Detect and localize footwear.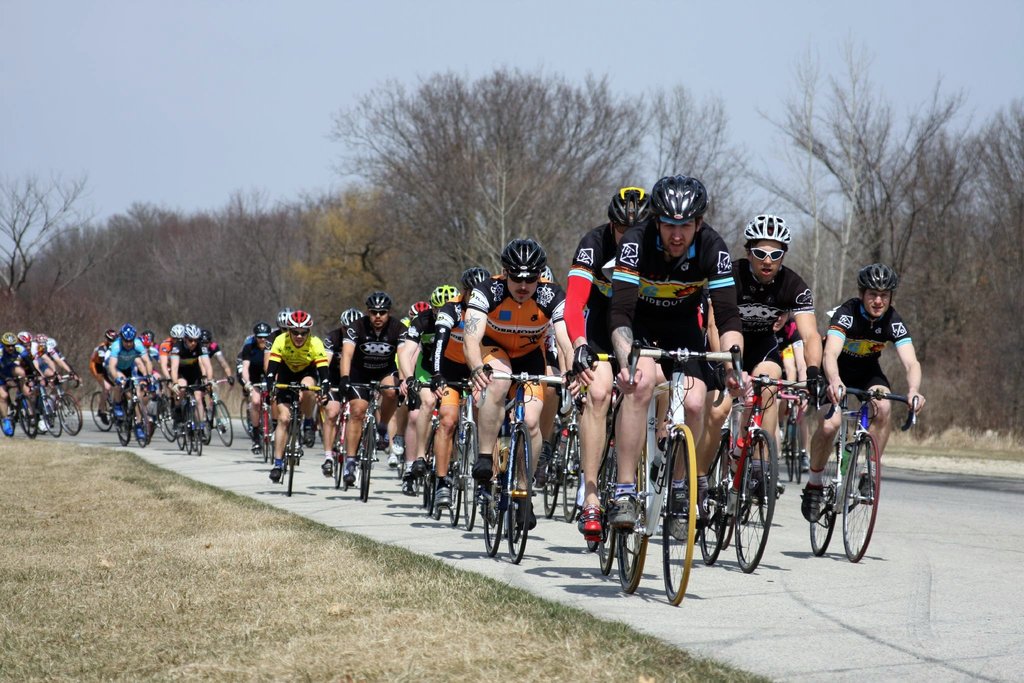
Localized at (left=303, top=422, right=314, bottom=446).
